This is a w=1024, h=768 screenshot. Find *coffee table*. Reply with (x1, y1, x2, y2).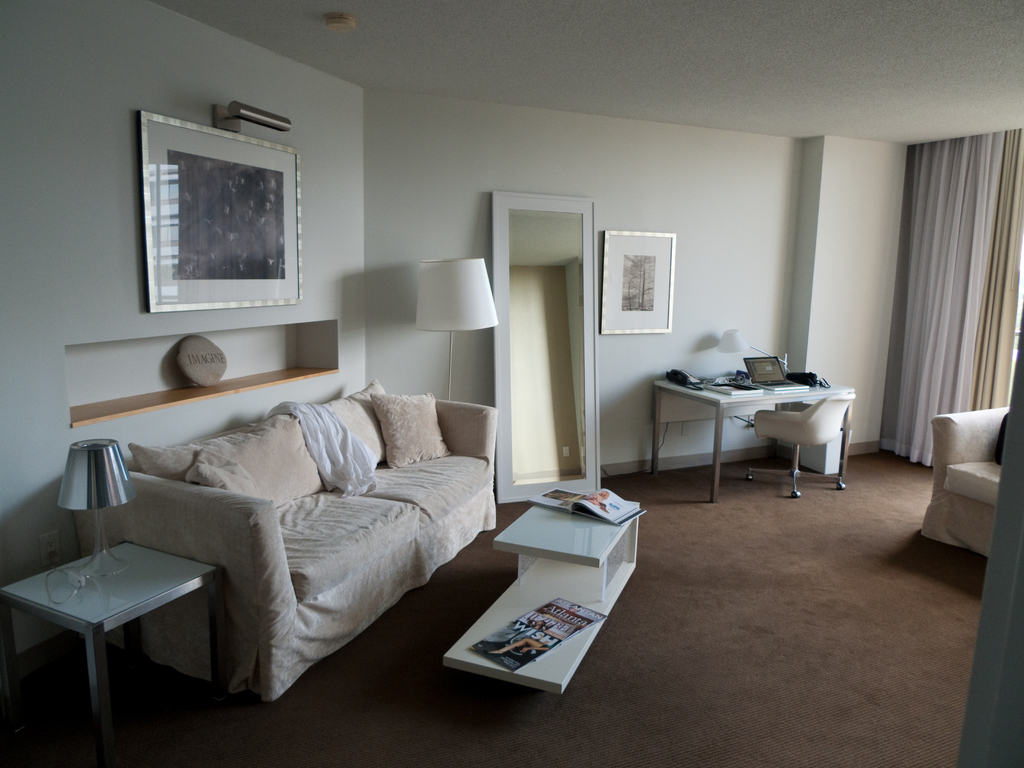
(652, 364, 855, 509).
